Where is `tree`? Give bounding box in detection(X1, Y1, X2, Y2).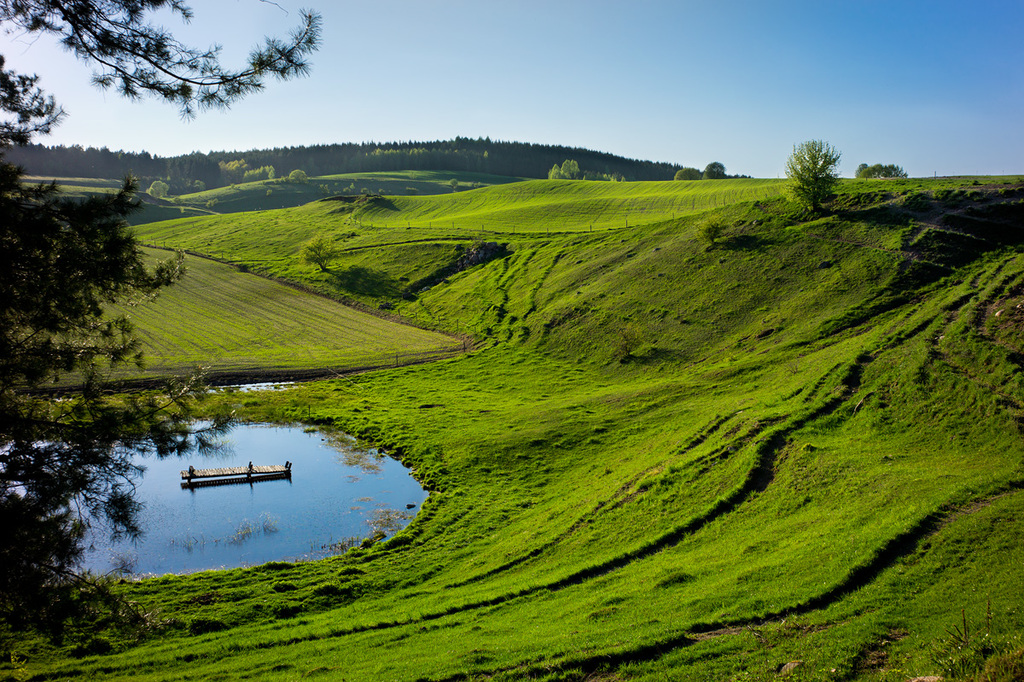
detection(784, 119, 854, 211).
